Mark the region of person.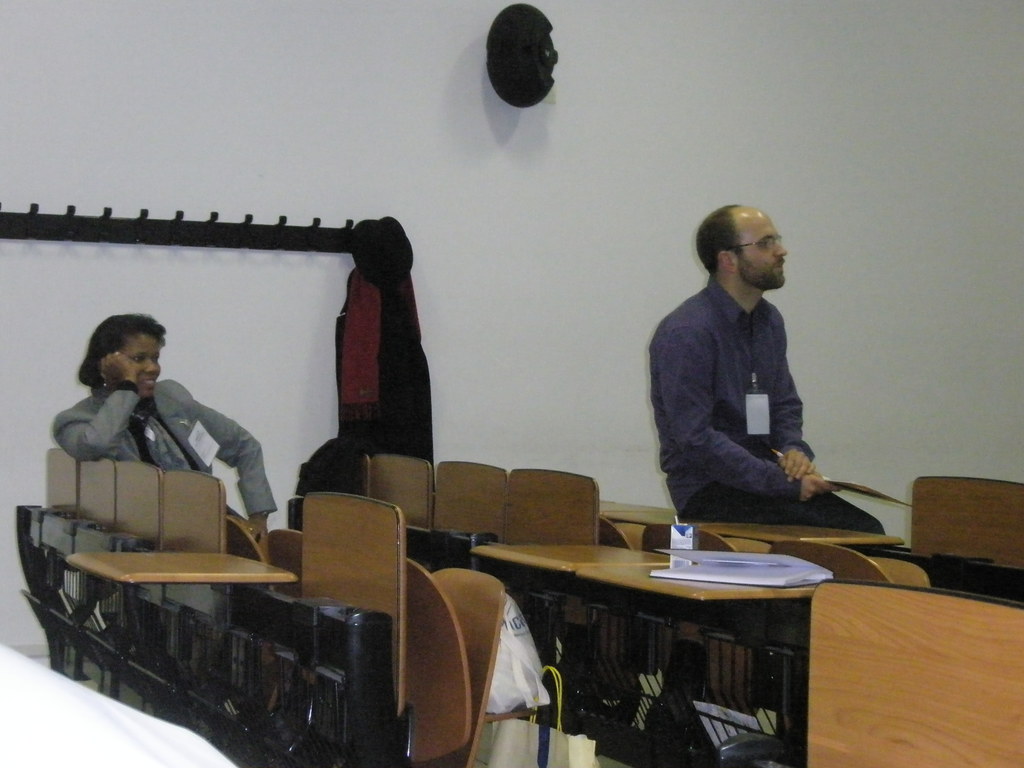
Region: x1=38 y1=311 x2=277 y2=566.
